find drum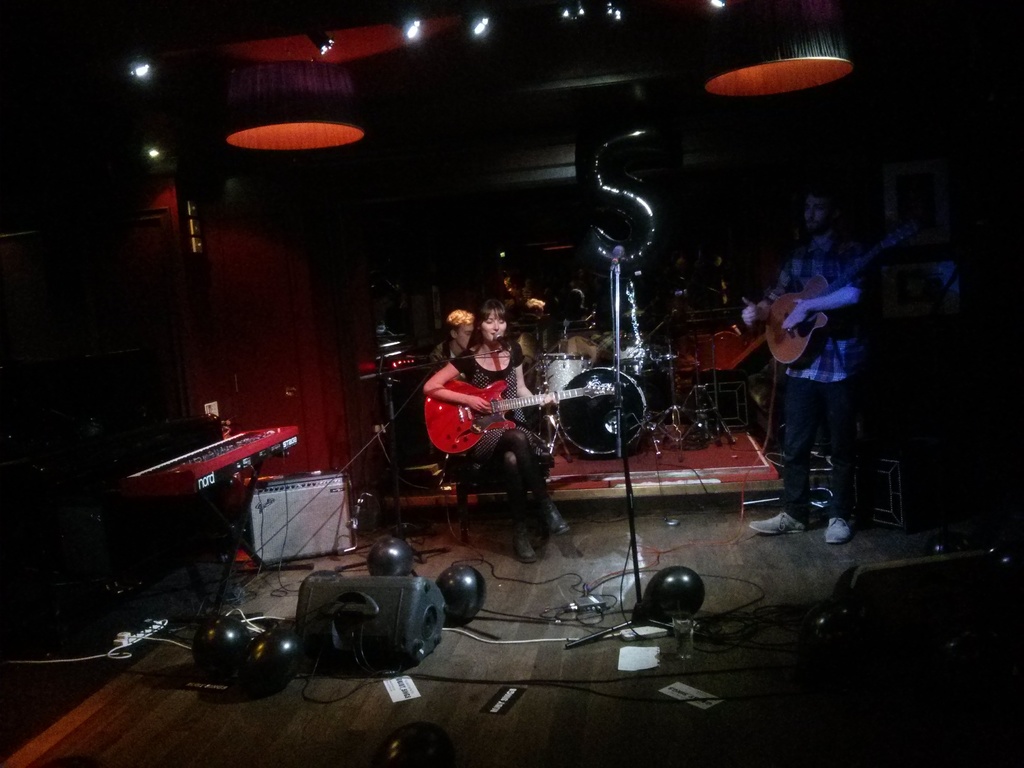
Rect(552, 368, 642, 457)
